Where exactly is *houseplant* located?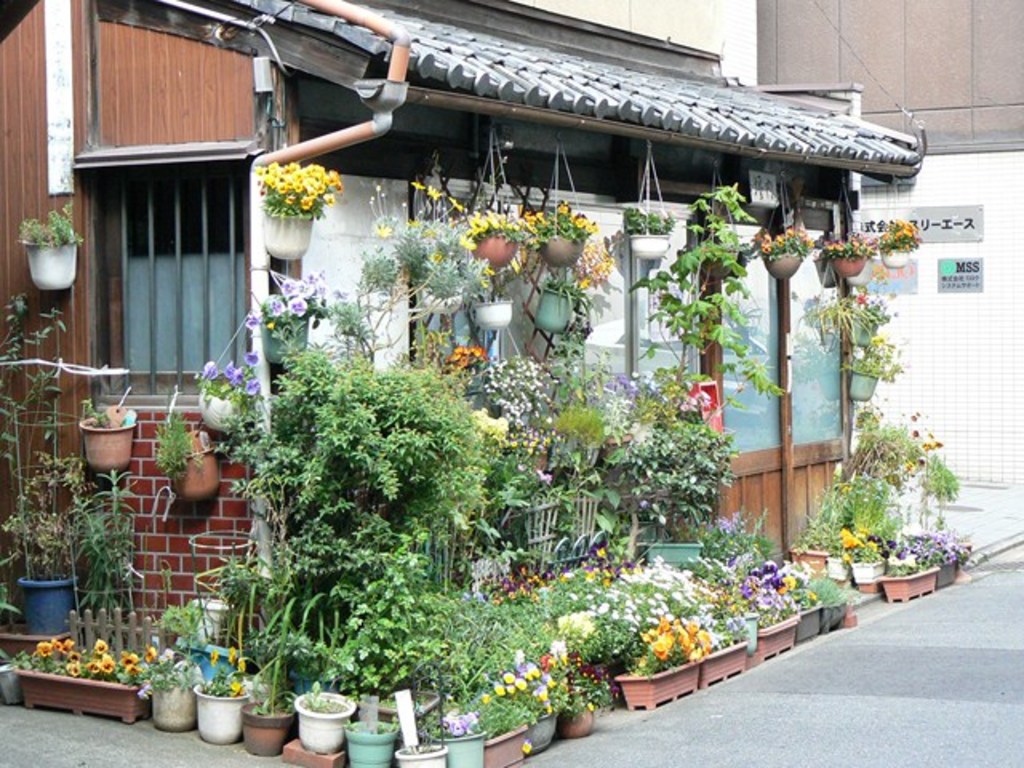
Its bounding box is 806/566/853/627.
